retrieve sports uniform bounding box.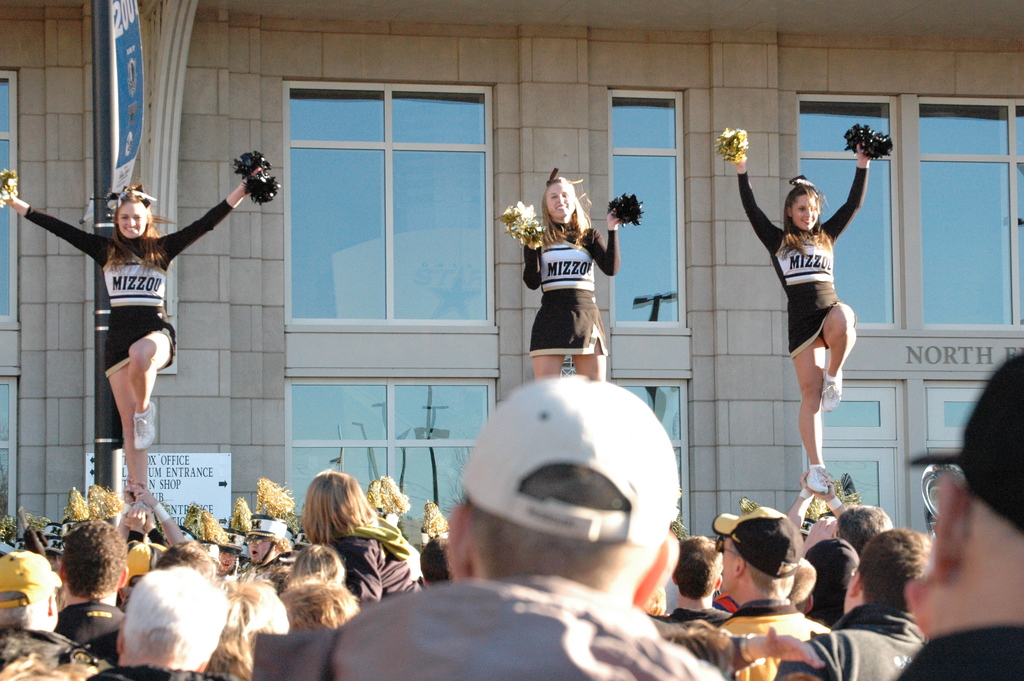
Bounding box: 519, 217, 627, 350.
